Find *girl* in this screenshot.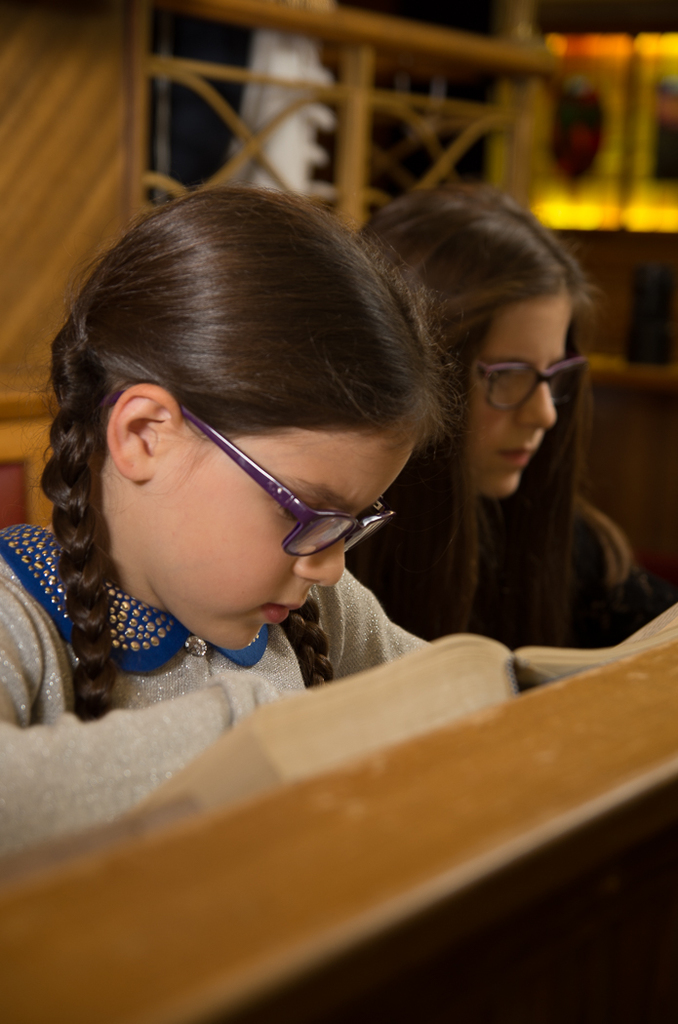
The bounding box for *girl* is bbox(0, 176, 444, 872).
